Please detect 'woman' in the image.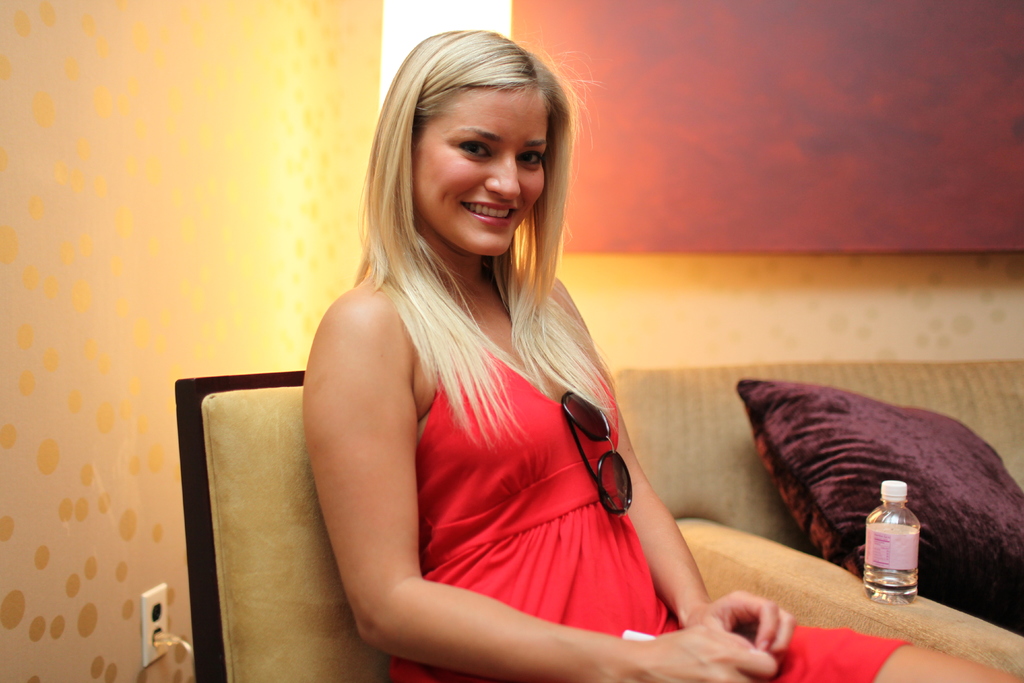
left=301, top=24, right=1021, bottom=682.
